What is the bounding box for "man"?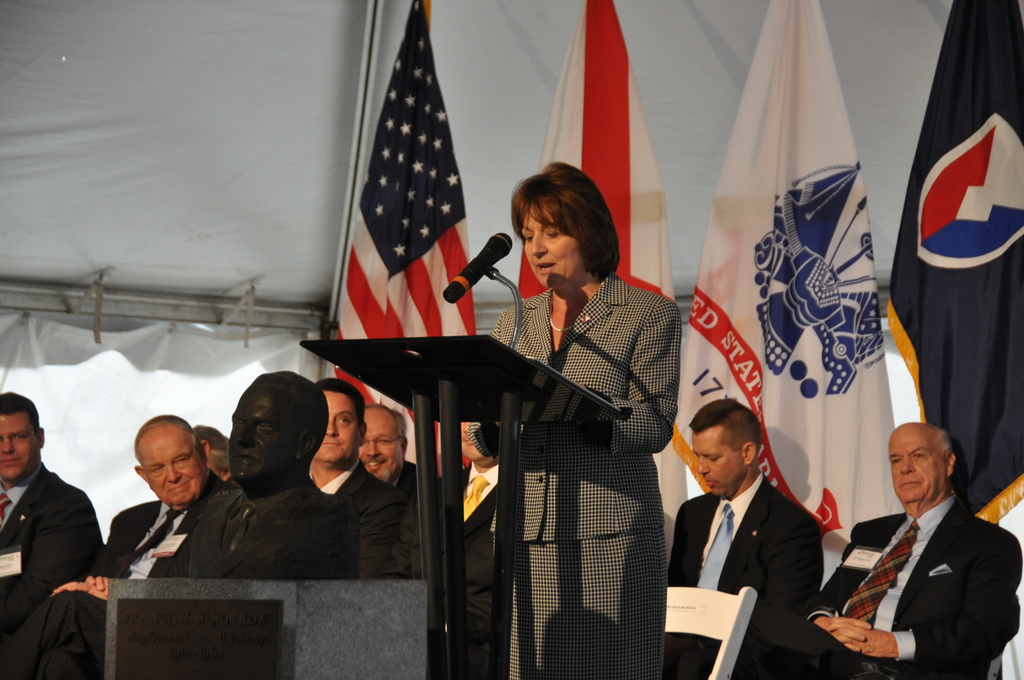
region(96, 408, 239, 578).
